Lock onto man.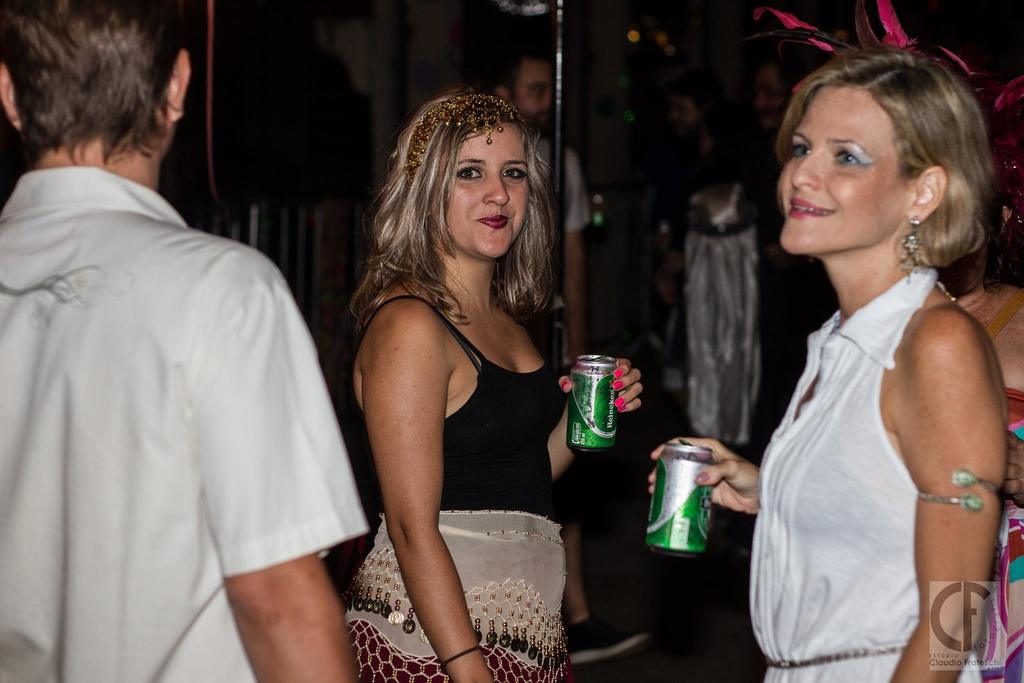
Locked: (x1=4, y1=1, x2=348, y2=643).
